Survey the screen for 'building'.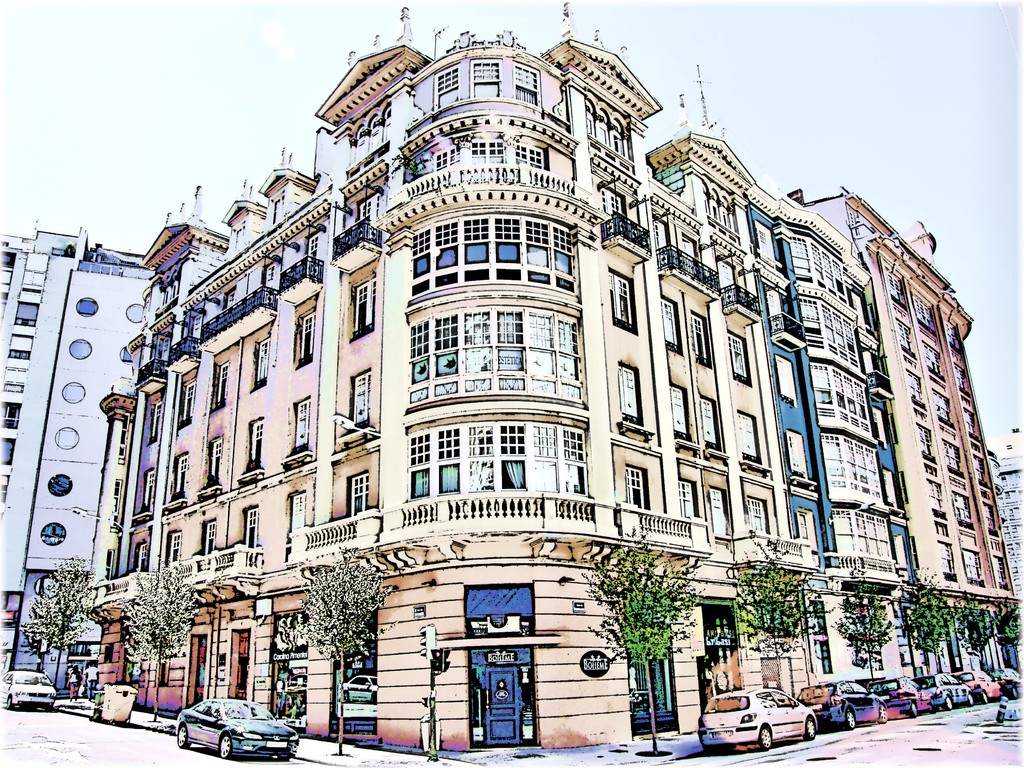
Survey found: (x1=83, y1=3, x2=1021, y2=749).
